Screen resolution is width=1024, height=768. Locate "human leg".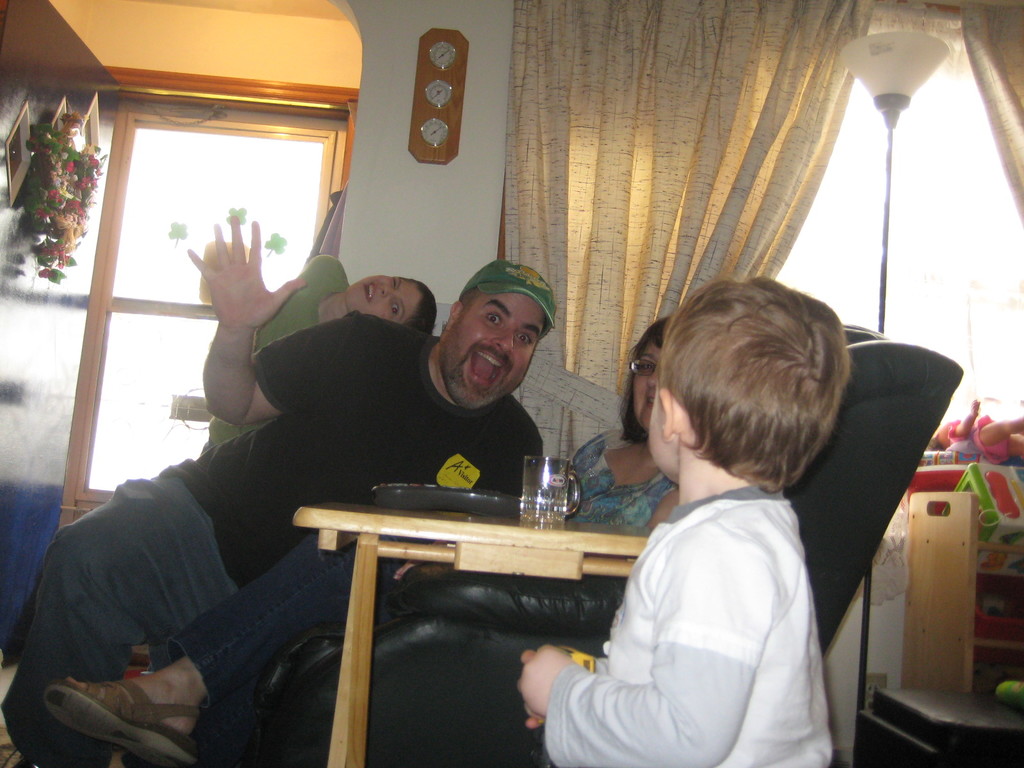
(44, 529, 437, 765).
